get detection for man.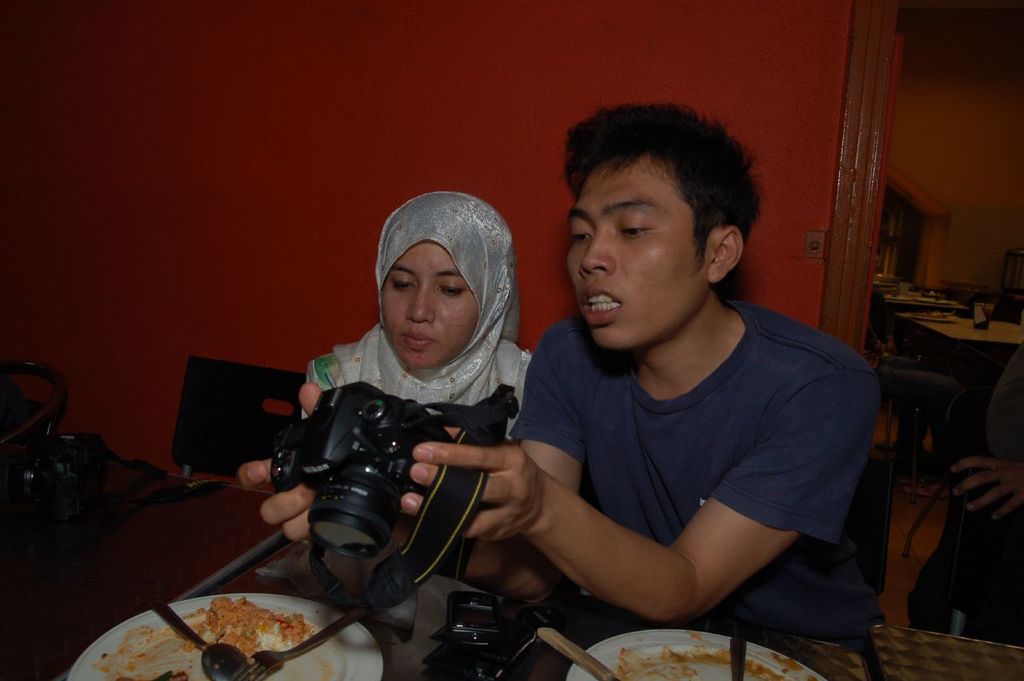
Detection: (left=383, top=116, right=906, bottom=657).
